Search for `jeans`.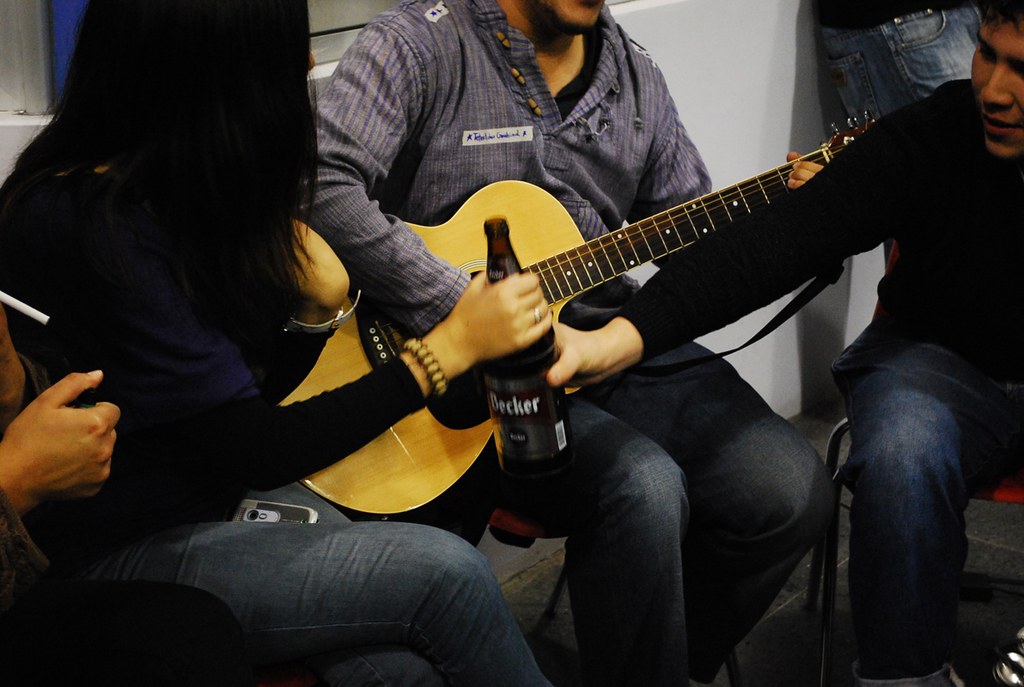
Found at BBox(489, 334, 832, 686).
